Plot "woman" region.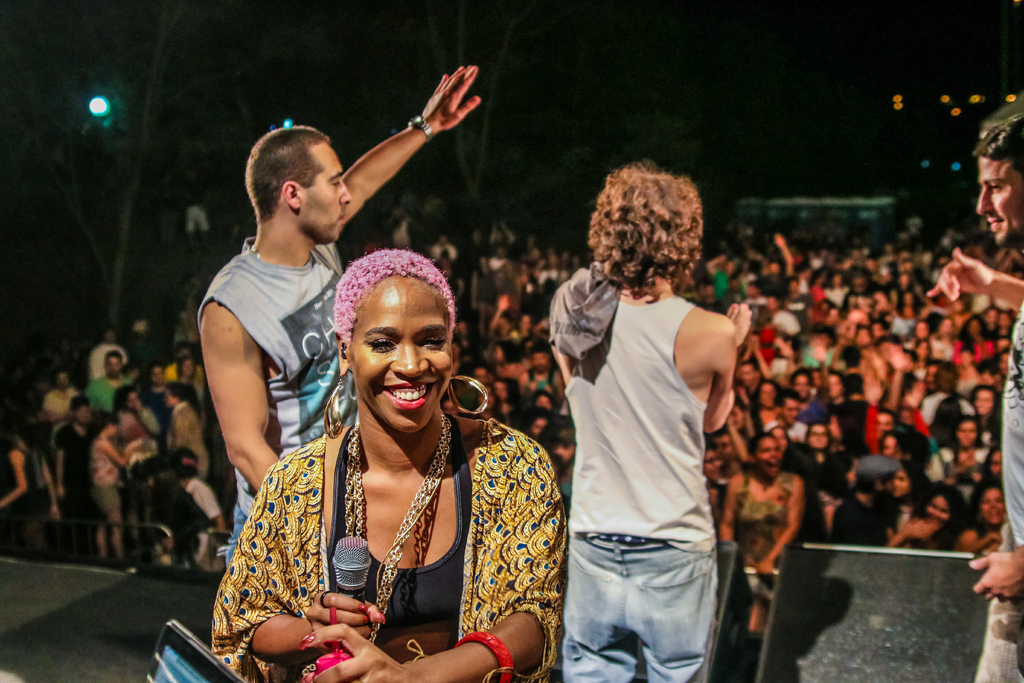
Plotted at (left=86, top=409, right=141, bottom=568).
